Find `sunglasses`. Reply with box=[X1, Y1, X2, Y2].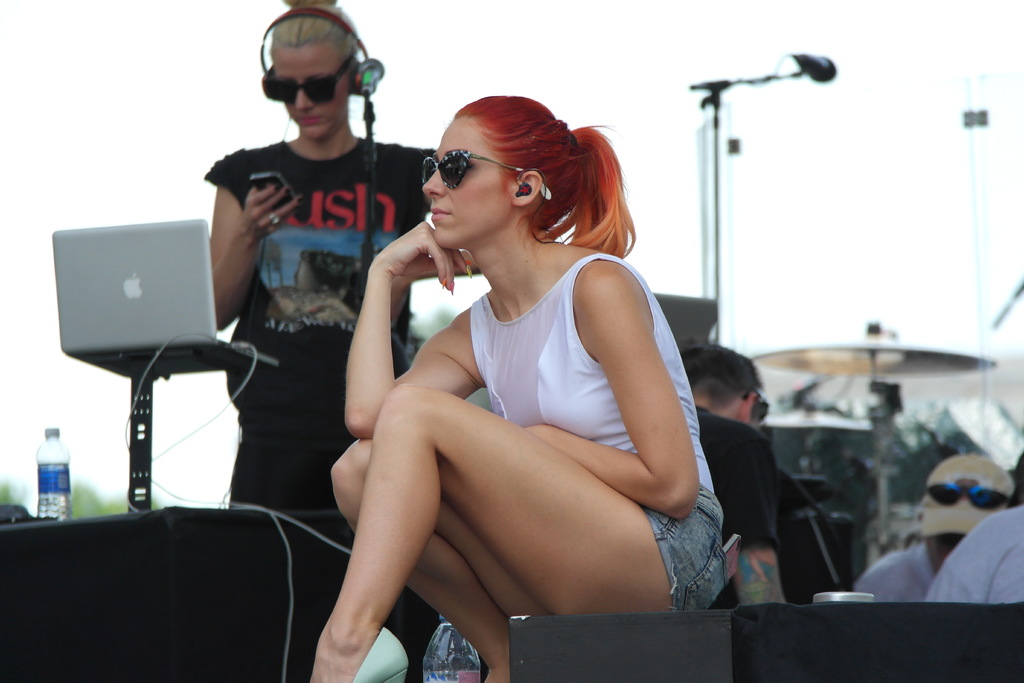
box=[425, 148, 551, 199].
